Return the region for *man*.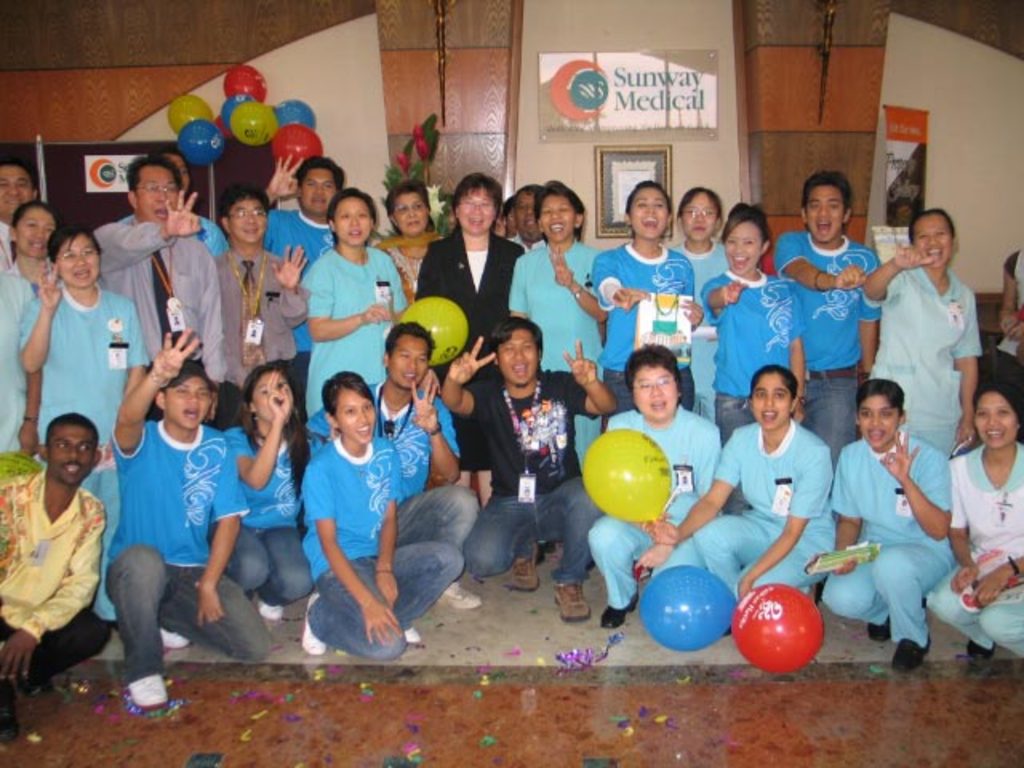
774,166,882,472.
